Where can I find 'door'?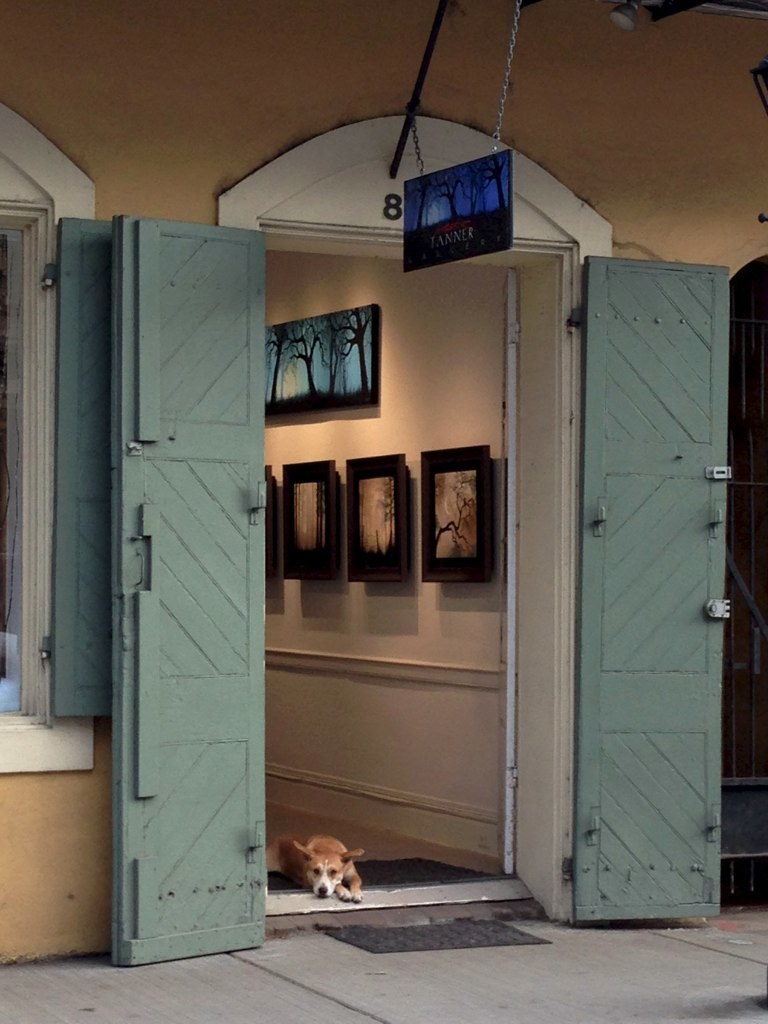
You can find it at <bbox>557, 249, 734, 930</bbox>.
